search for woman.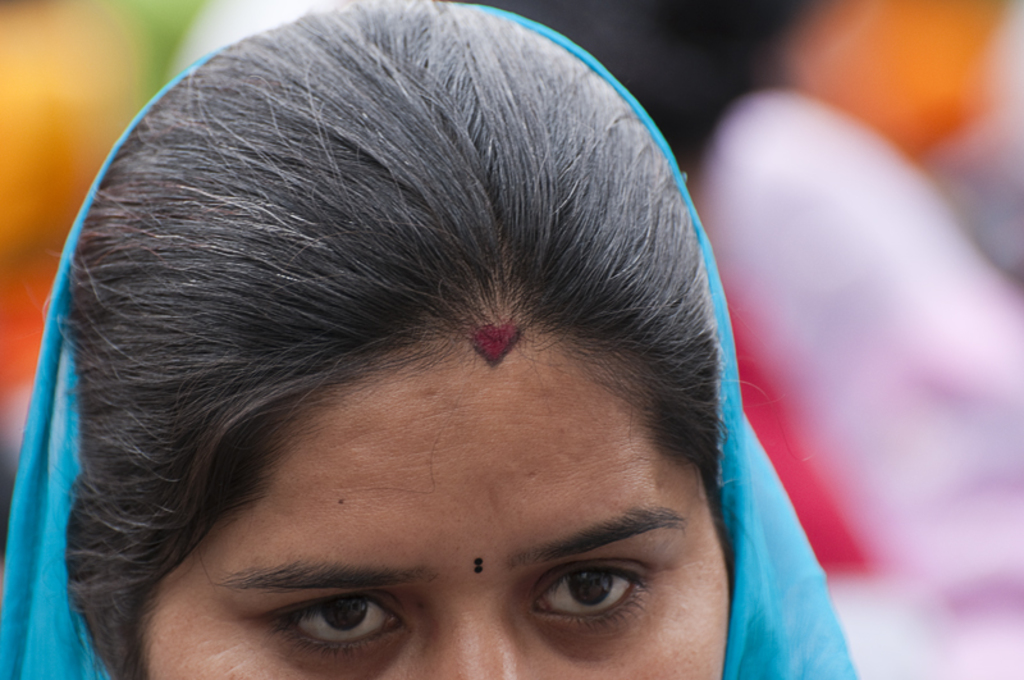
Found at [x1=0, y1=22, x2=785, y2=649].
